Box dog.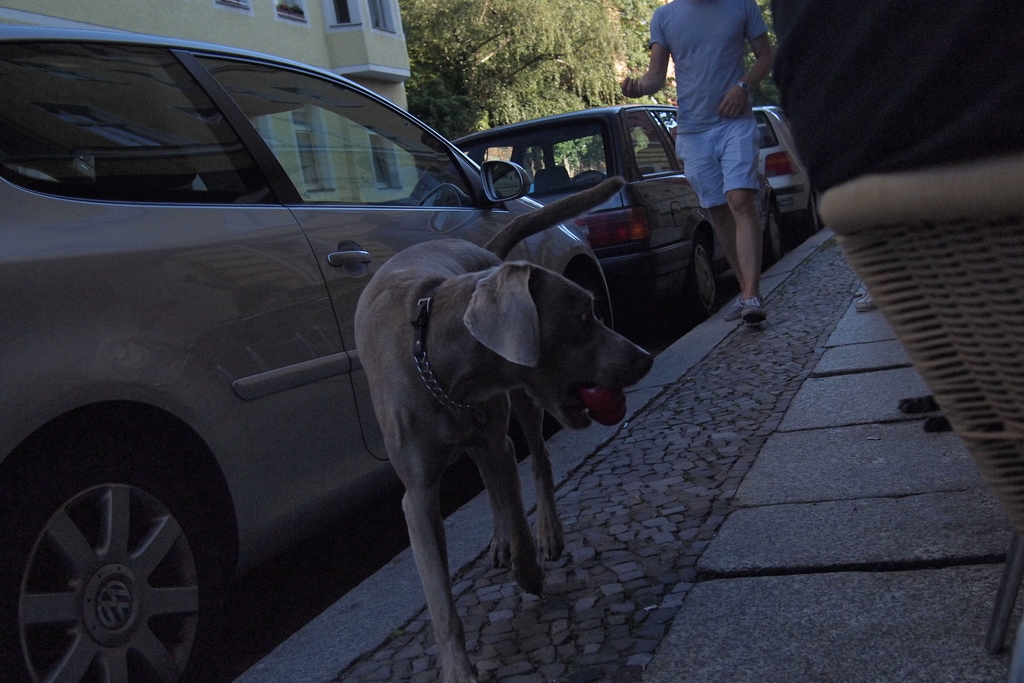
locate(351, 173, 653, 682).
